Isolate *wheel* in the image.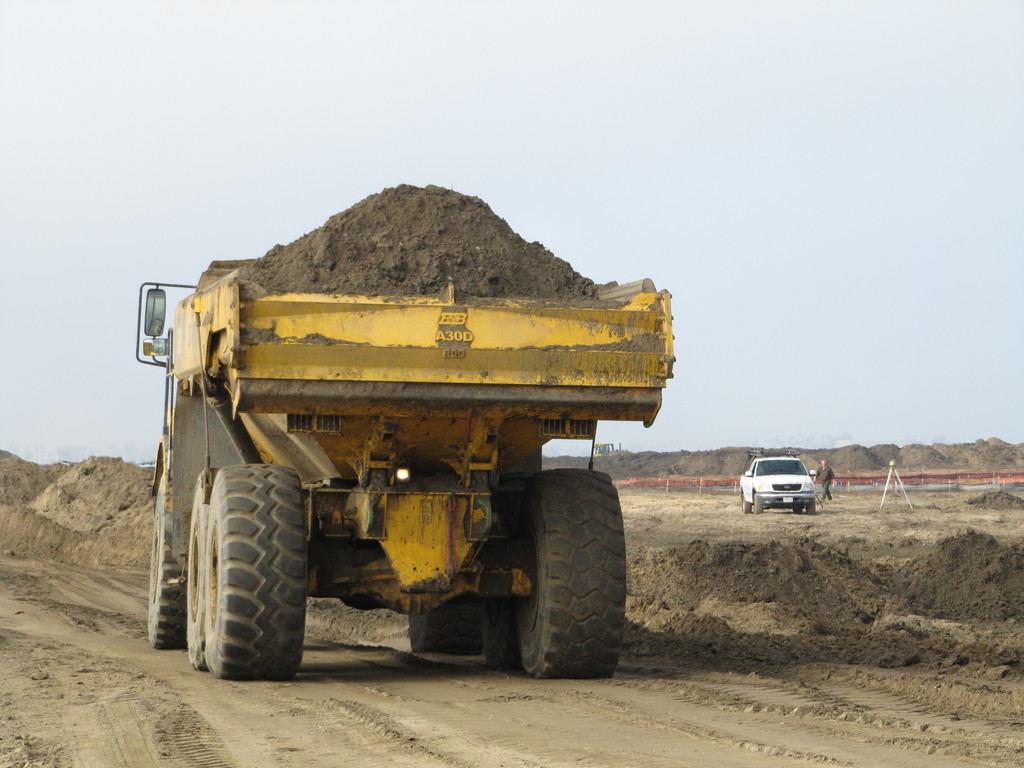
Isolated region: [200, 466, 307, 680].
